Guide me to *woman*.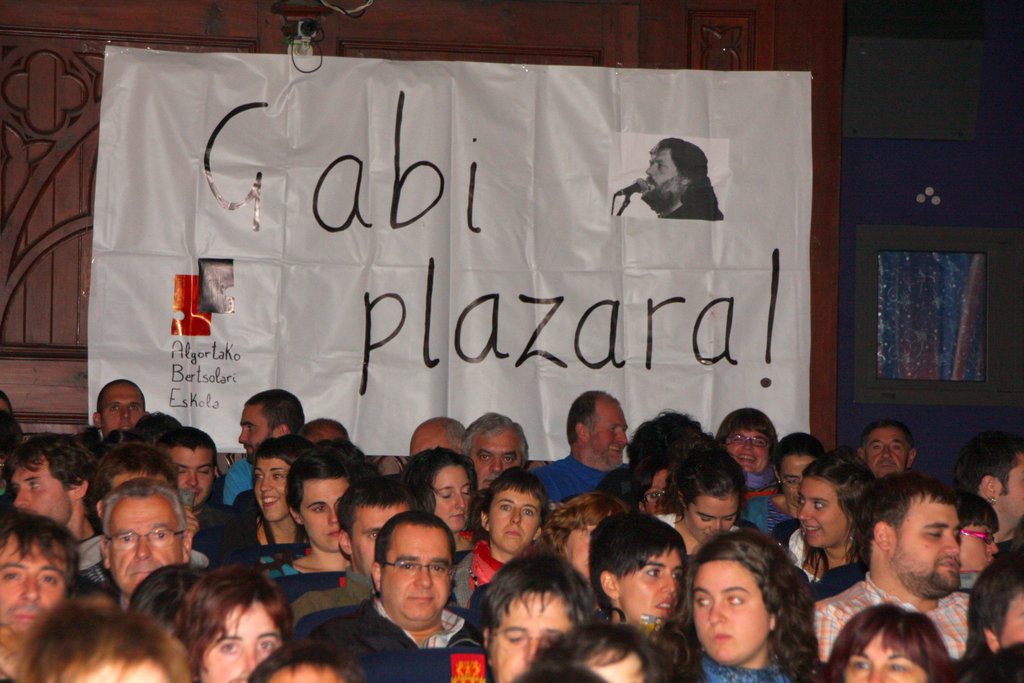
Guidance: select_region(274, 440, 383, 573).
